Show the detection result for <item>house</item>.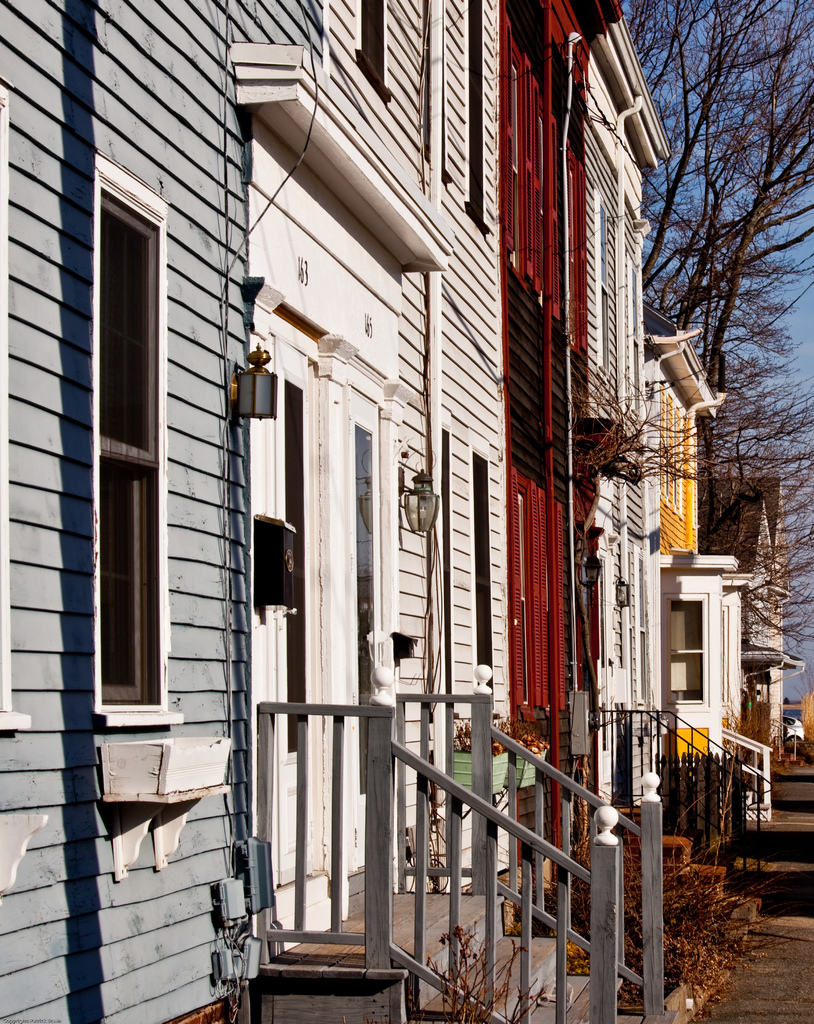
(499, 0, 625, 909).
